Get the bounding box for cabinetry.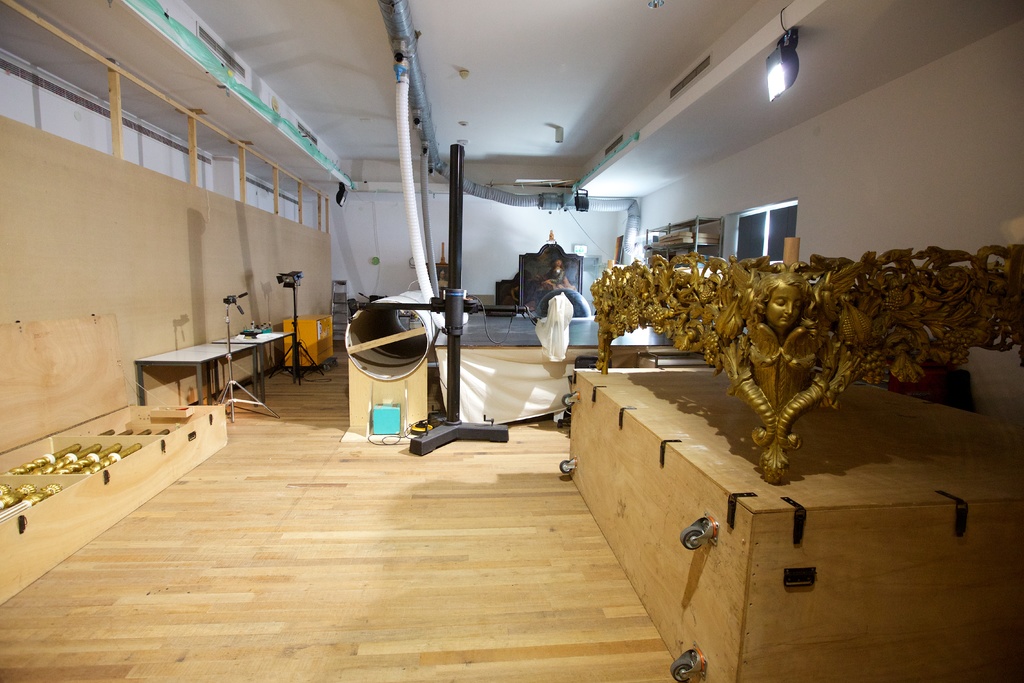
bbox=[344, 293, 412, 389].
